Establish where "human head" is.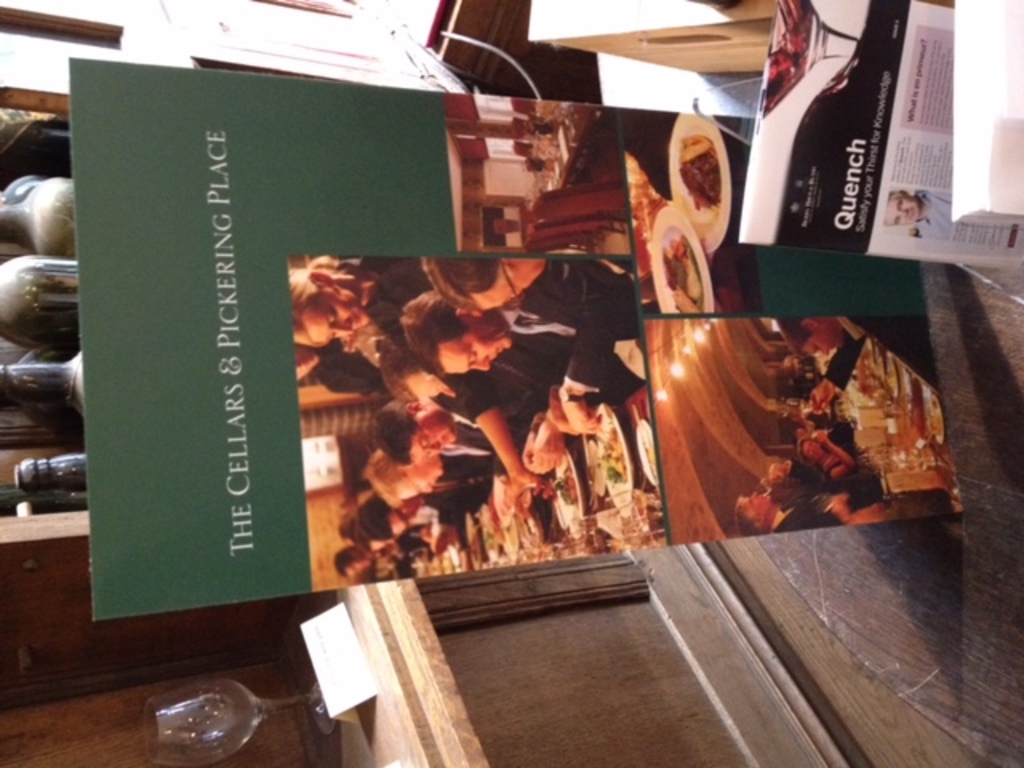
Established at [left=368, top=448, right=442, bottom=506].
